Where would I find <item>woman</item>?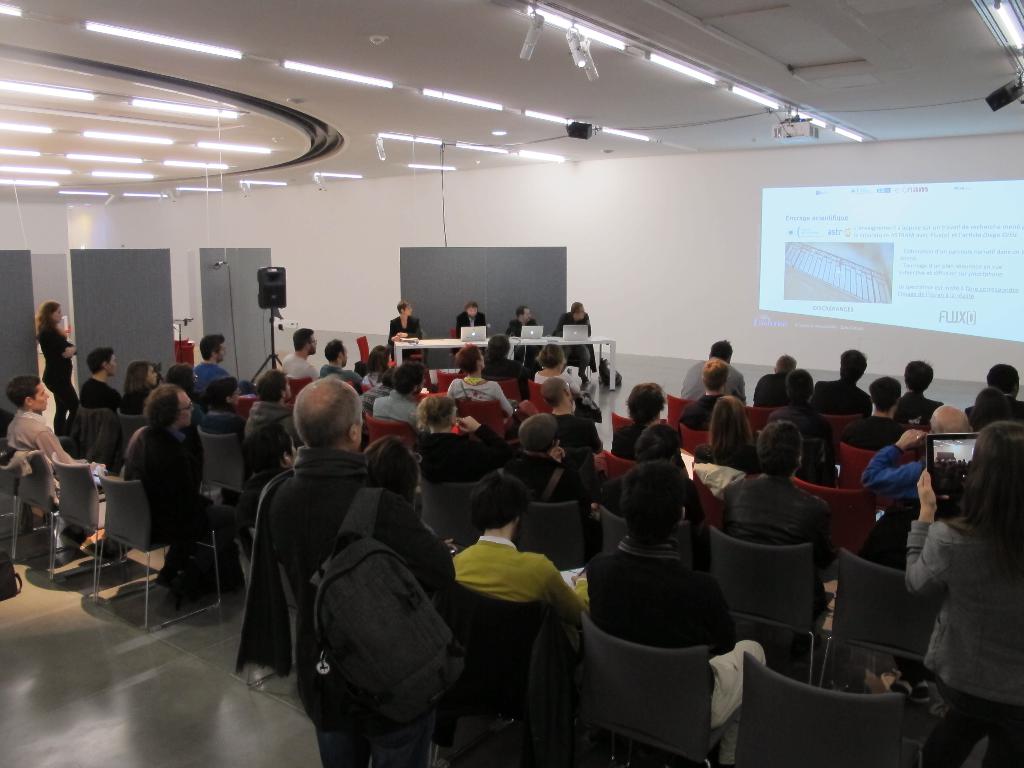
At 906:419:1023:767.
